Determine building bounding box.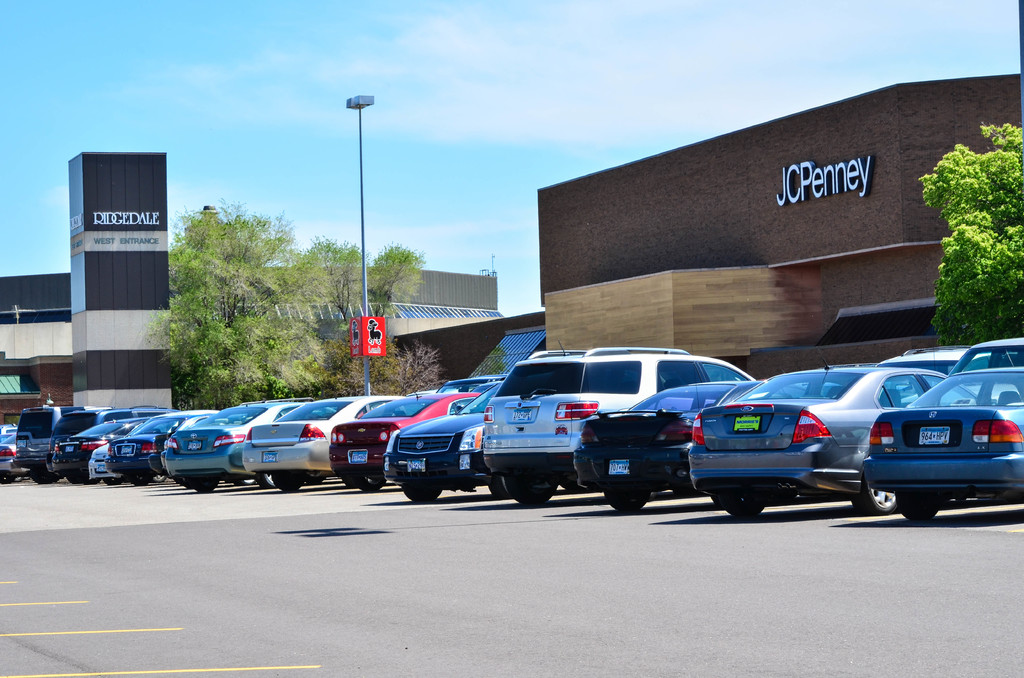
Determined: BBox(170, 202, 497, 390).
